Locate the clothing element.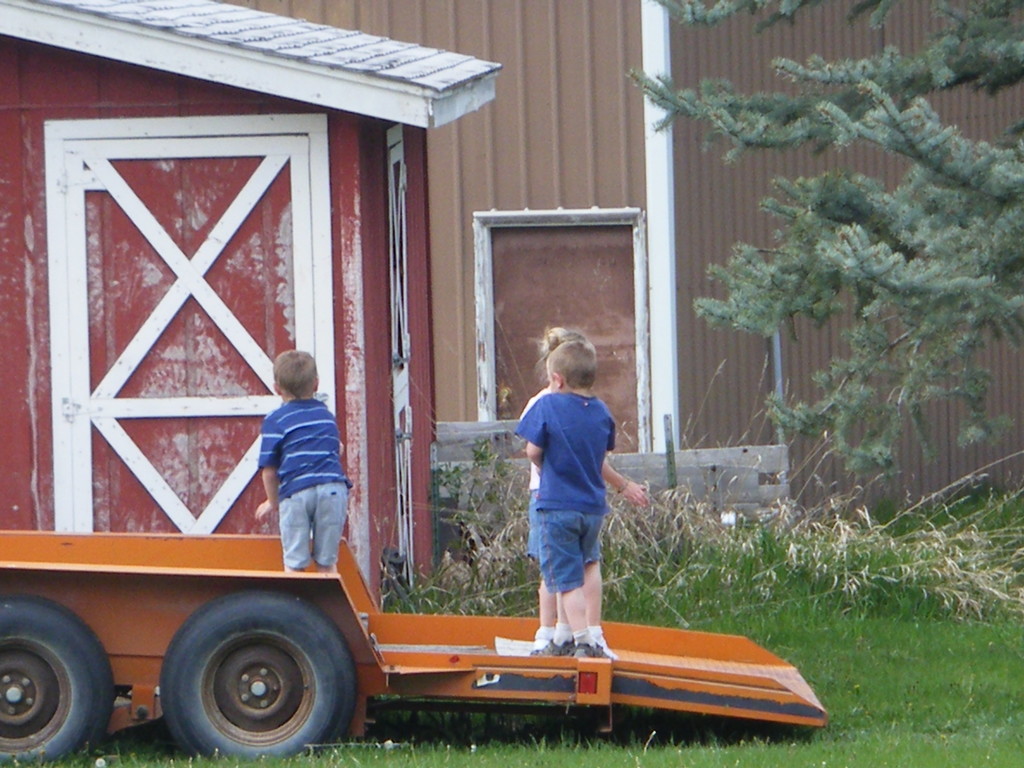
Element bbox: {"left": 516, "top": 376, "right": 559, "bottom": 550}.
